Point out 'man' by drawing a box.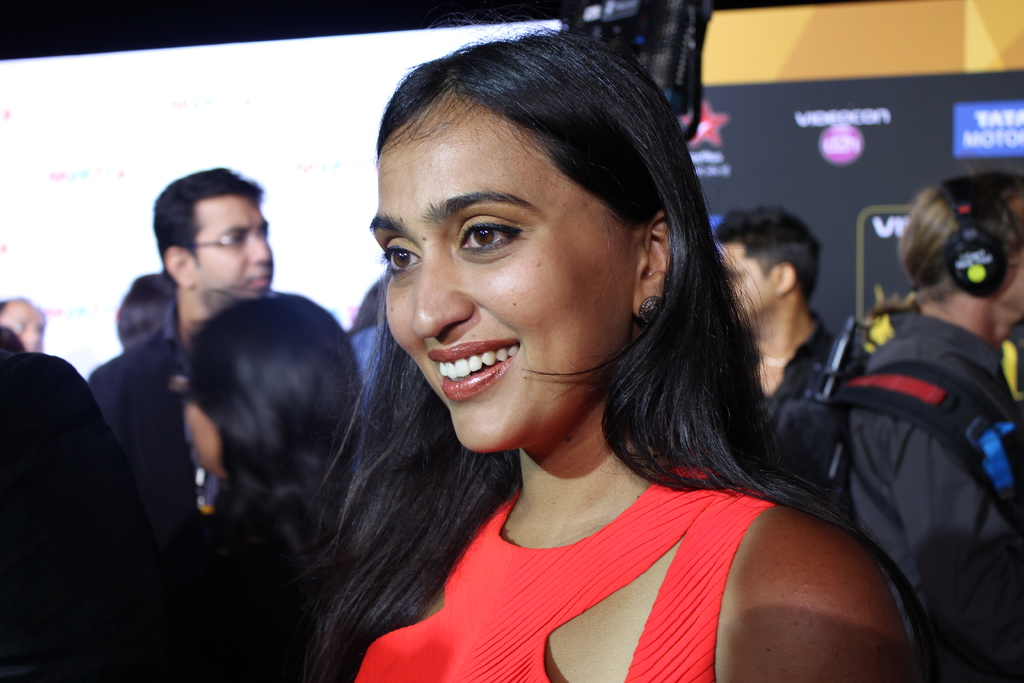
(x1=81, y1=169, x2=276, y2=527).
